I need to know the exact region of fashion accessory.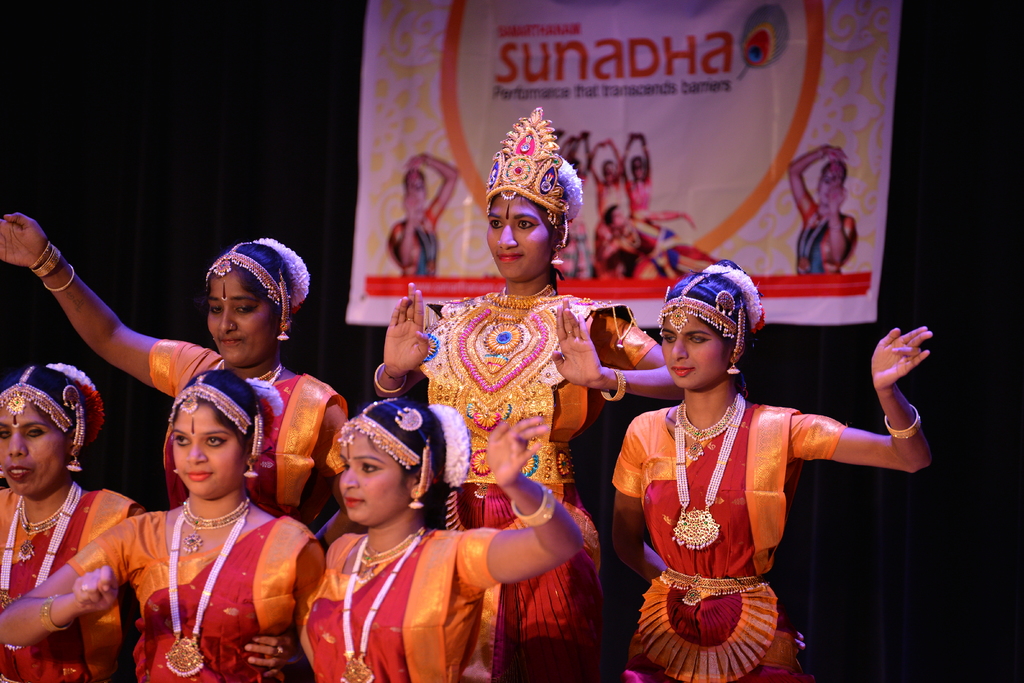
Region: region(334, 395, 423, 473).
